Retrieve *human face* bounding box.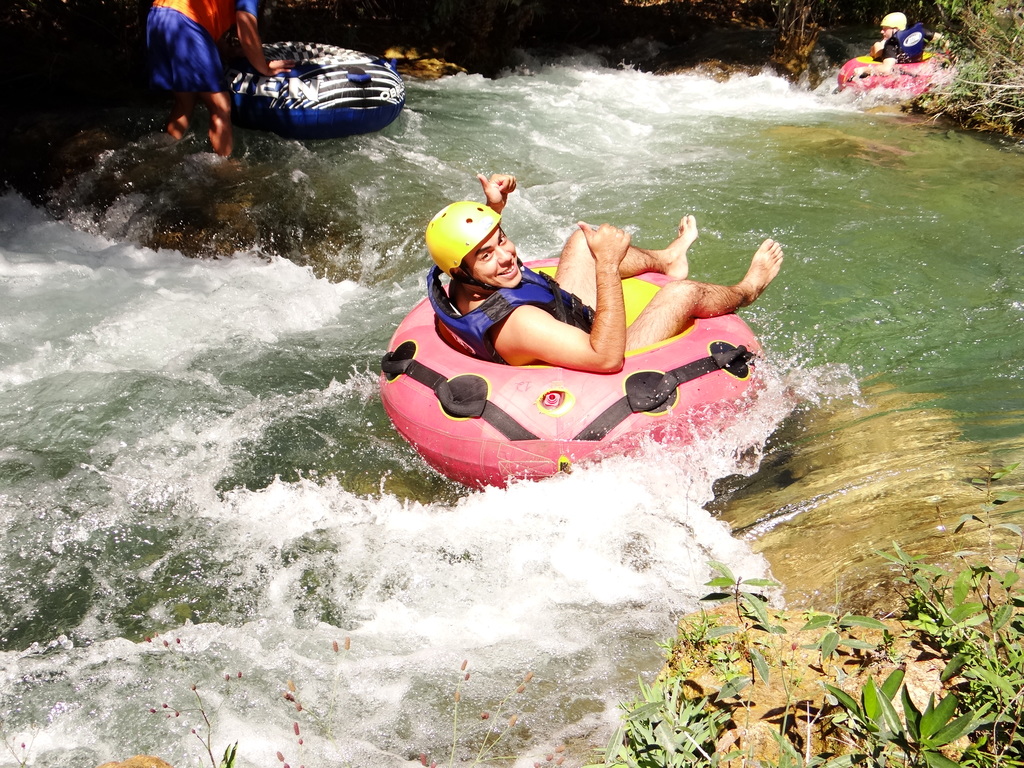
Bounding box: <bbox>467, 227, 525, 289</bbox>.
